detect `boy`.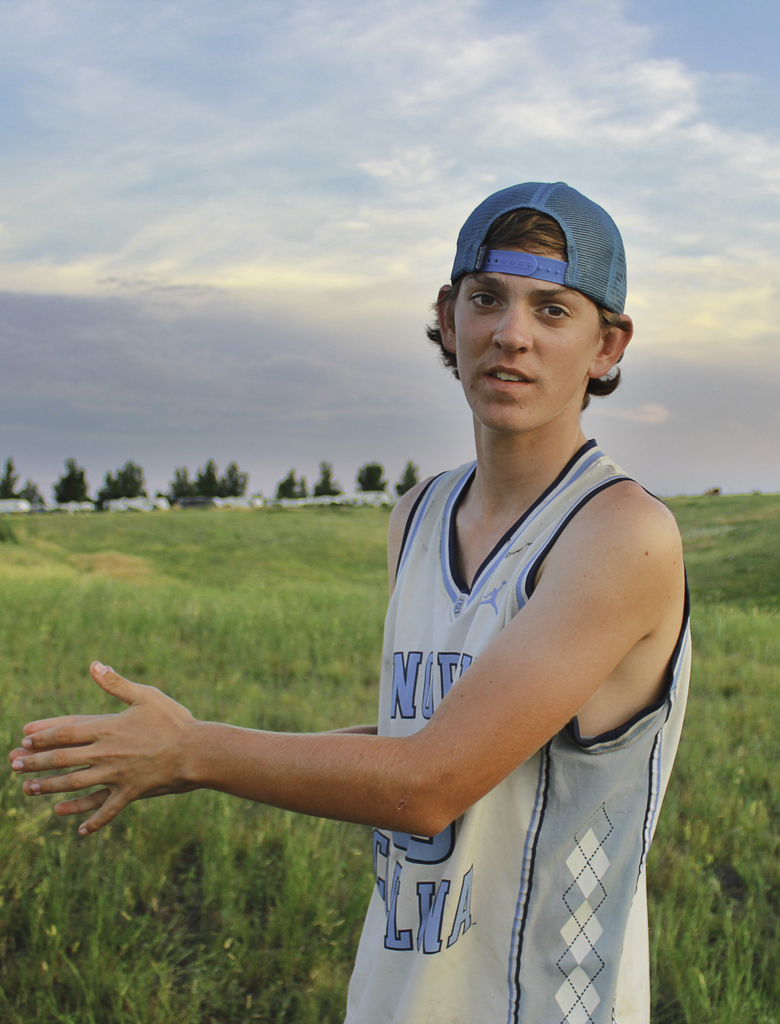
Detected at <region>5, 183, 696, 1023</region>.
